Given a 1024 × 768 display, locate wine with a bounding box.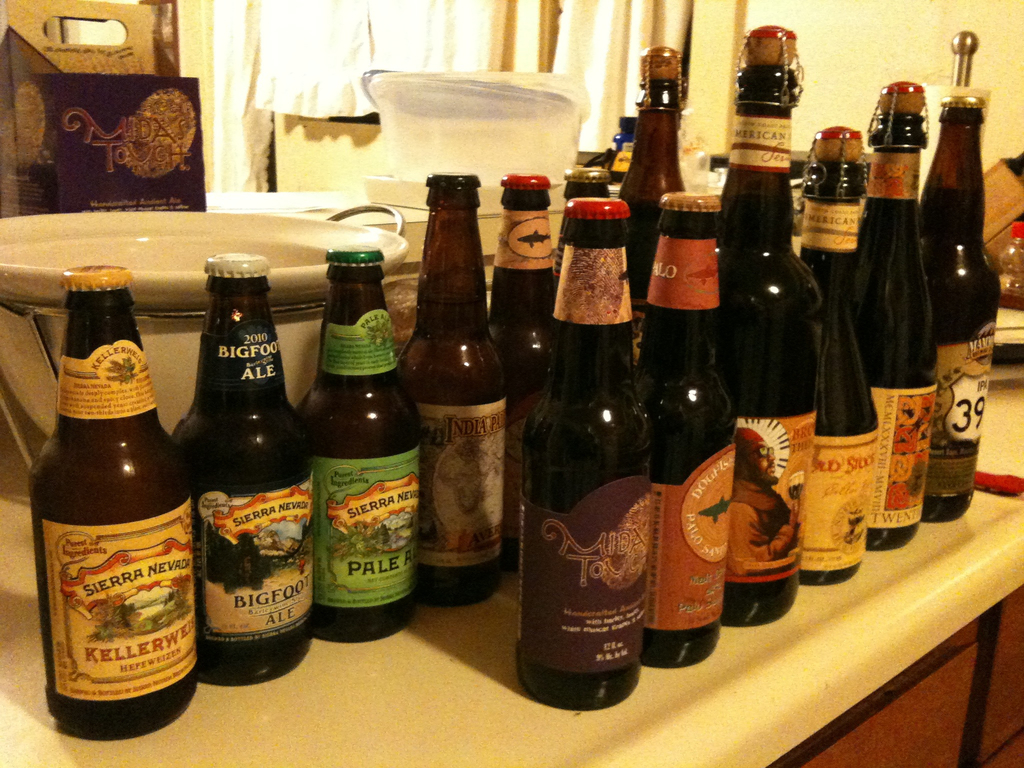
Located: box(488, 172, 556, 578).
